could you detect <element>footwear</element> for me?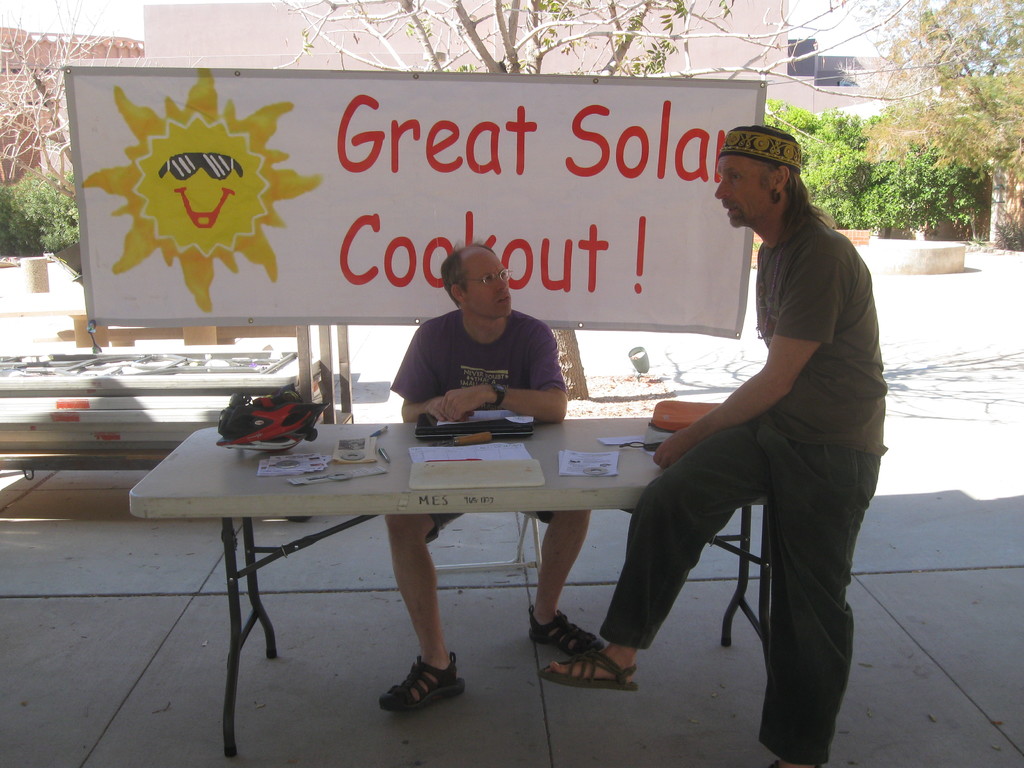
Detection result: (x1=530, y1=605, x2=599, y2=653).
